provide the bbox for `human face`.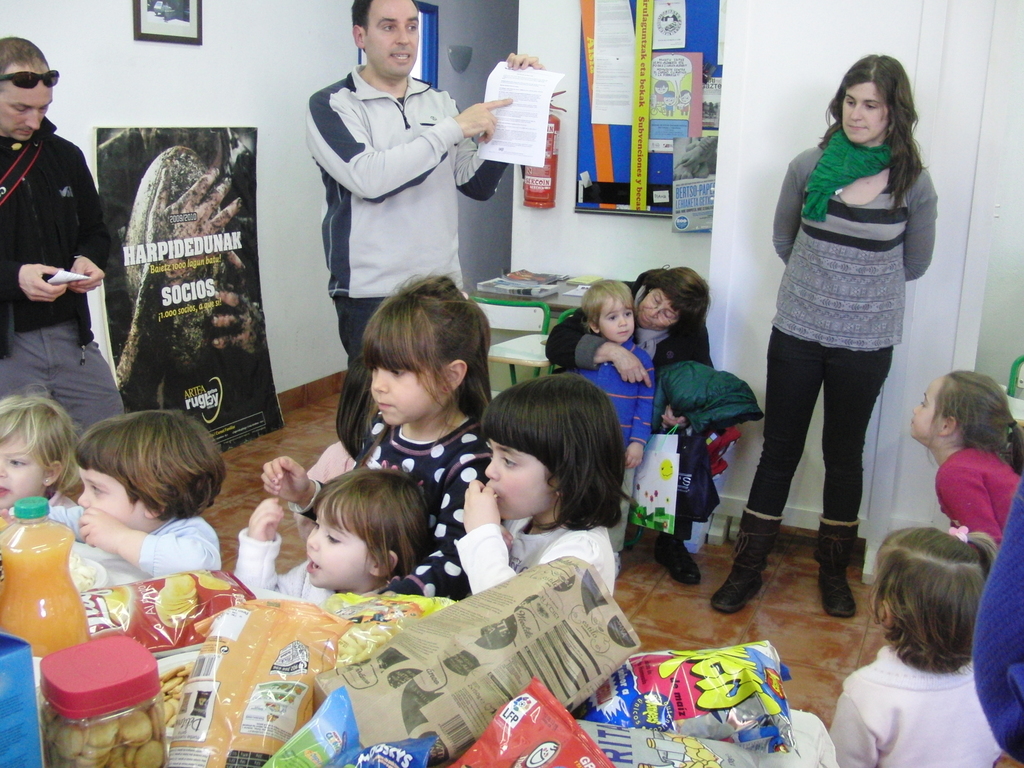
l=79, t=468, r=144, b=528.
